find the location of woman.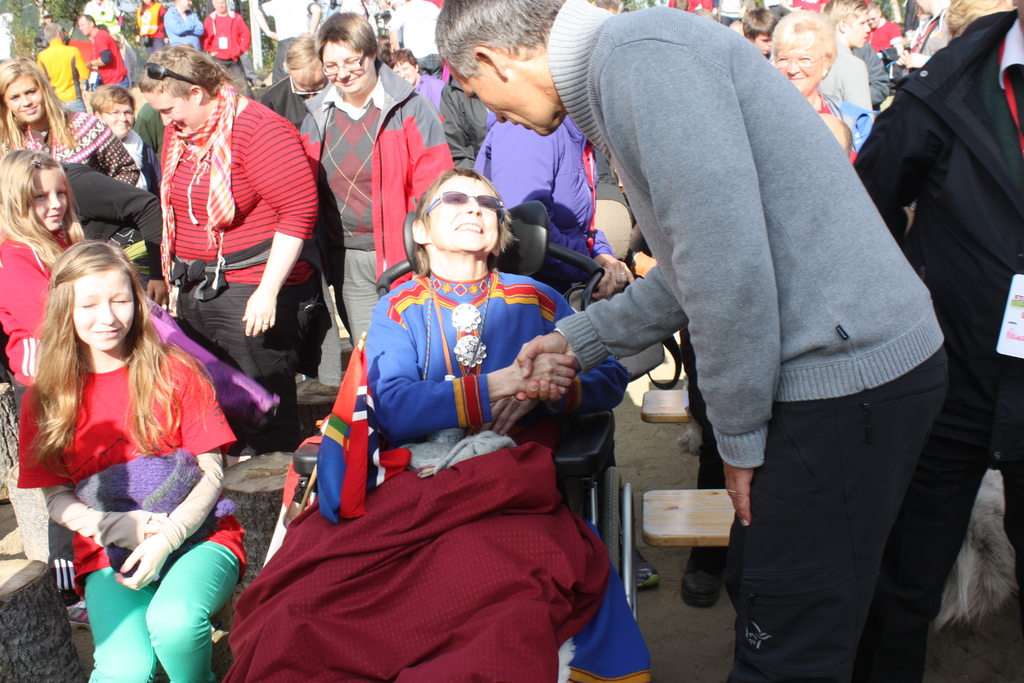
Location: box=[157, 42, 317, 456].
